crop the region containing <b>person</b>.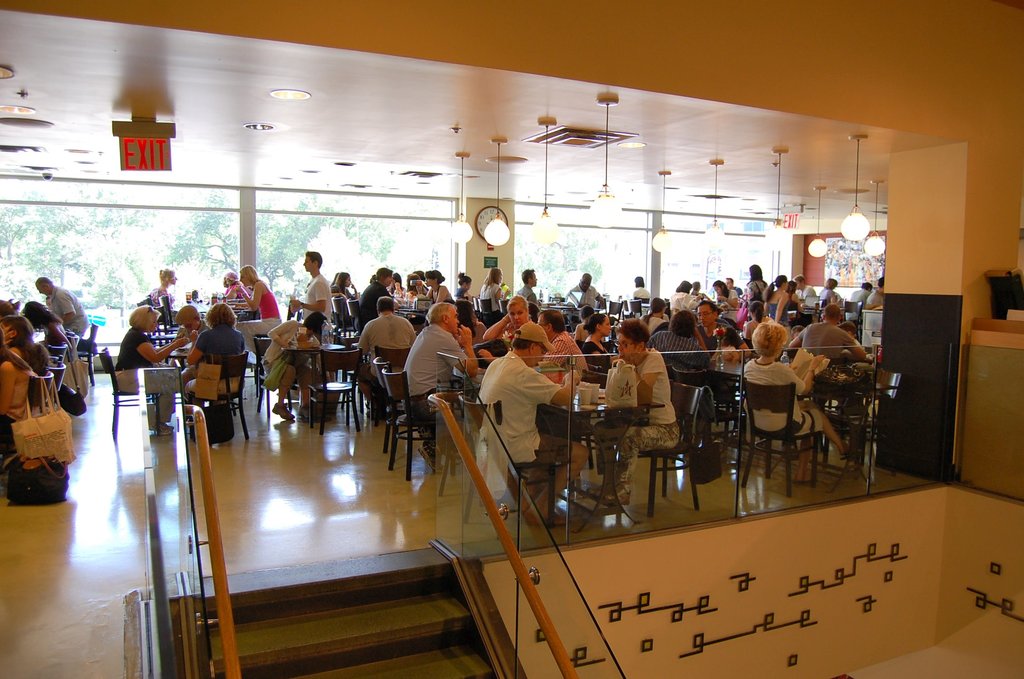
Crop region: <region>481, 268, 508, 309</region>.
